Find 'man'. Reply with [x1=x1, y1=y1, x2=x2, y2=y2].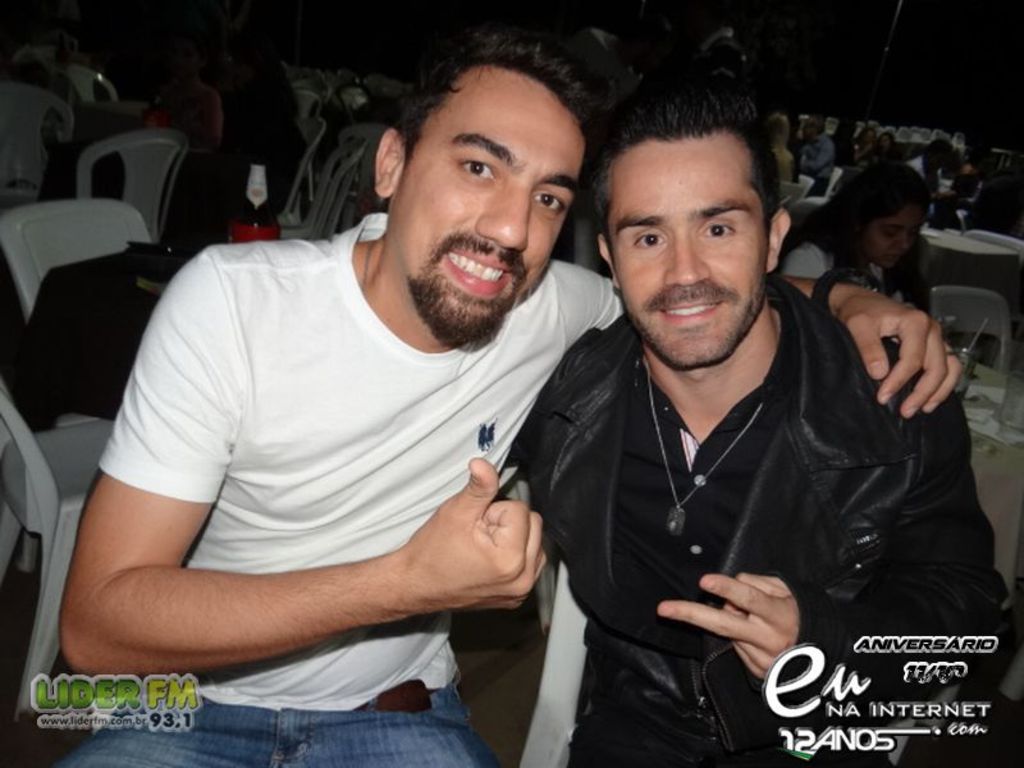
[x1=909, y1=138, x2=956, y2=215].
